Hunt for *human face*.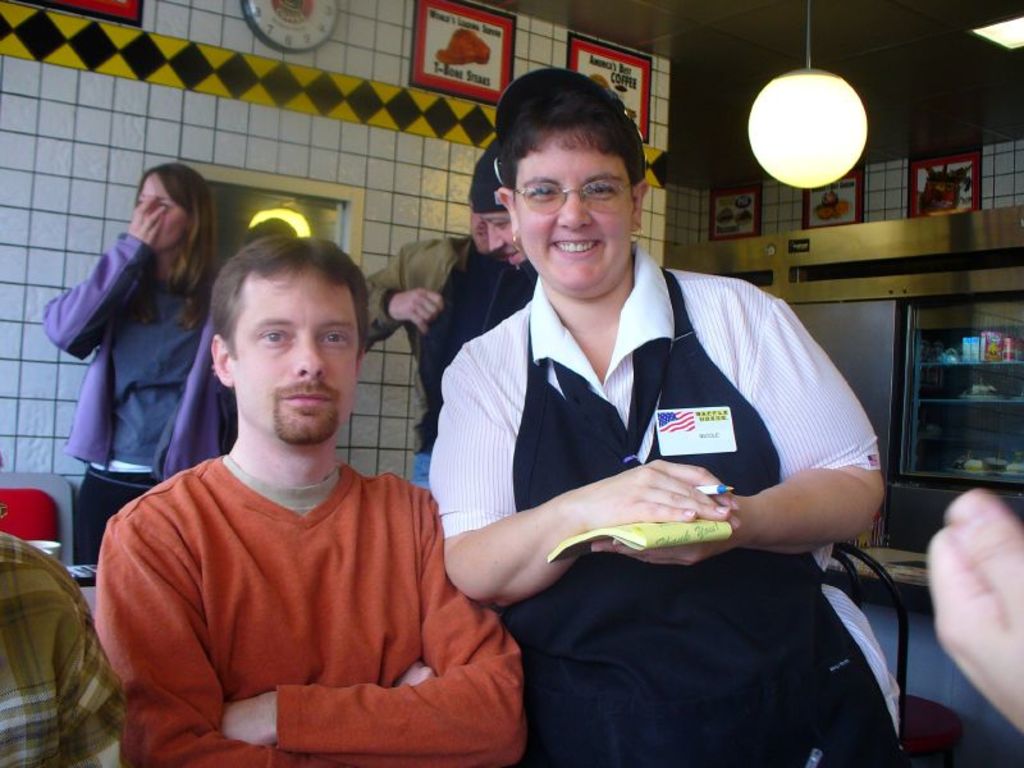
Hunted down at locate(230, 268, 362, 443).
